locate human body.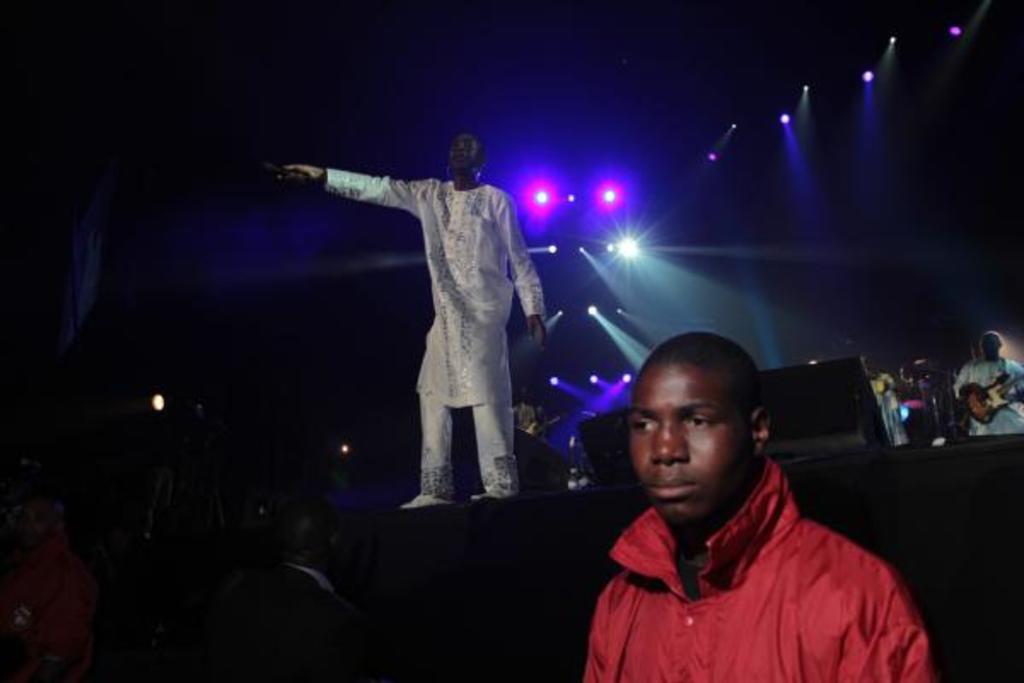
Bounding box: bbox=[575, 456, 939, 681].
